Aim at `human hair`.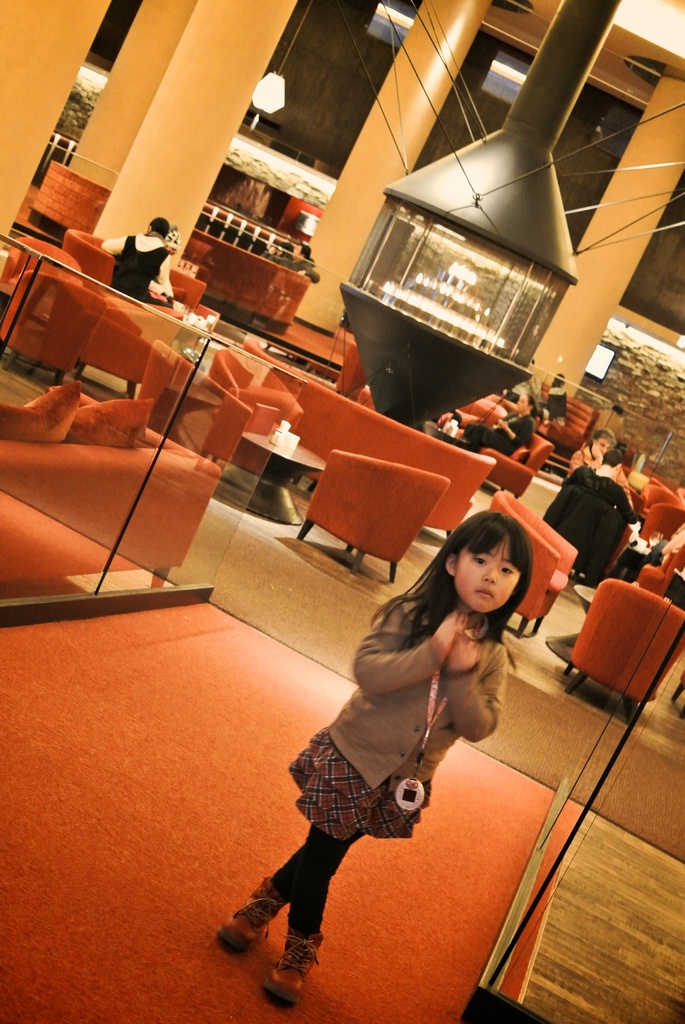
Aimed at pyautogui.locateOnScreen(590, 431, 617, 449).
